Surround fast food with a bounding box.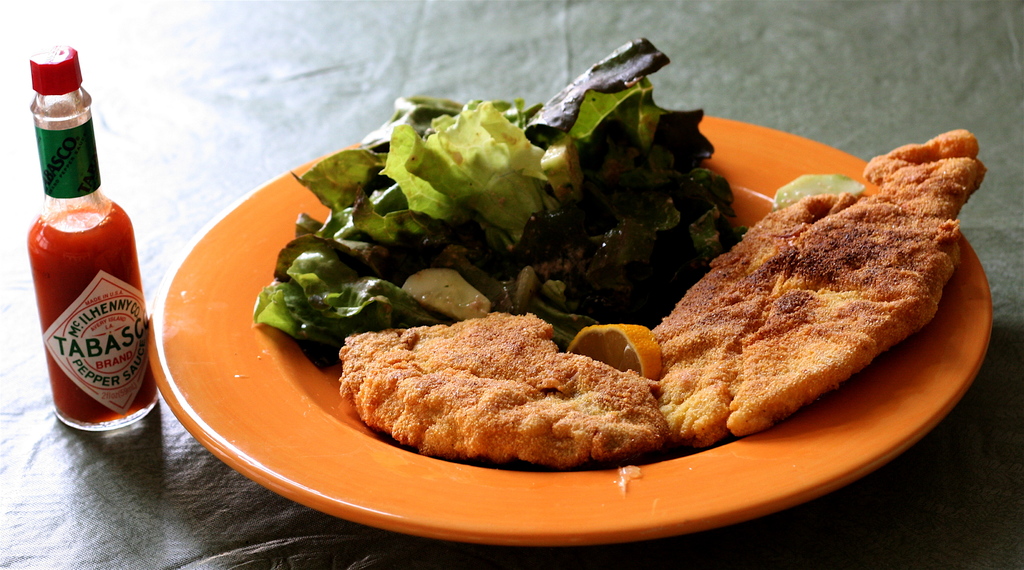
left=346, top=305, right=657, bottom=472.
